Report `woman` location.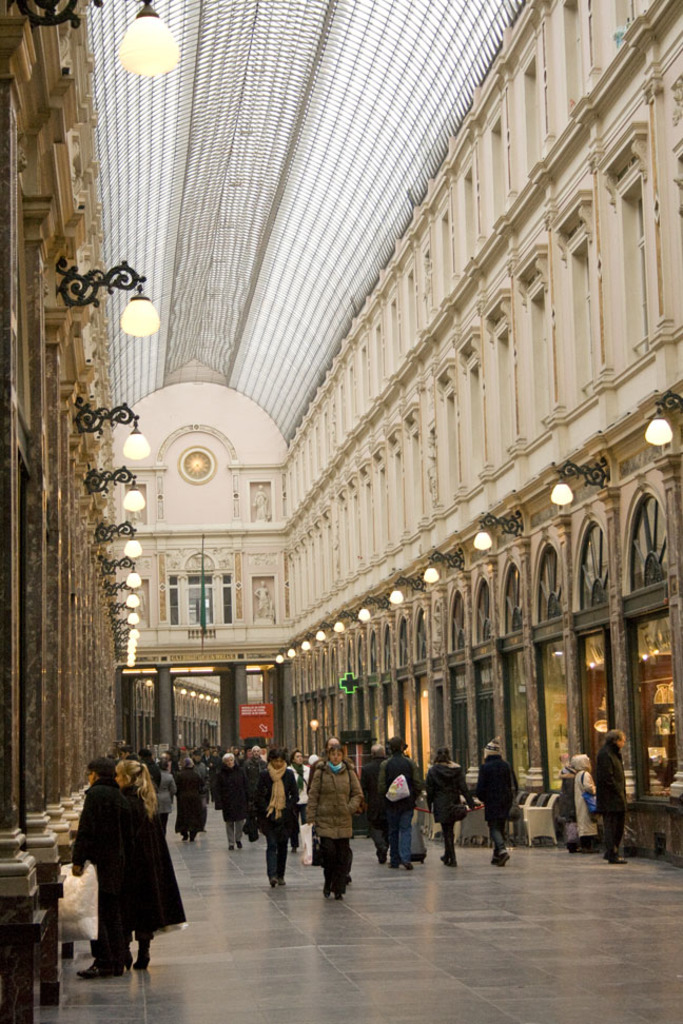
Report: <box>474,732,518,867</box>.
